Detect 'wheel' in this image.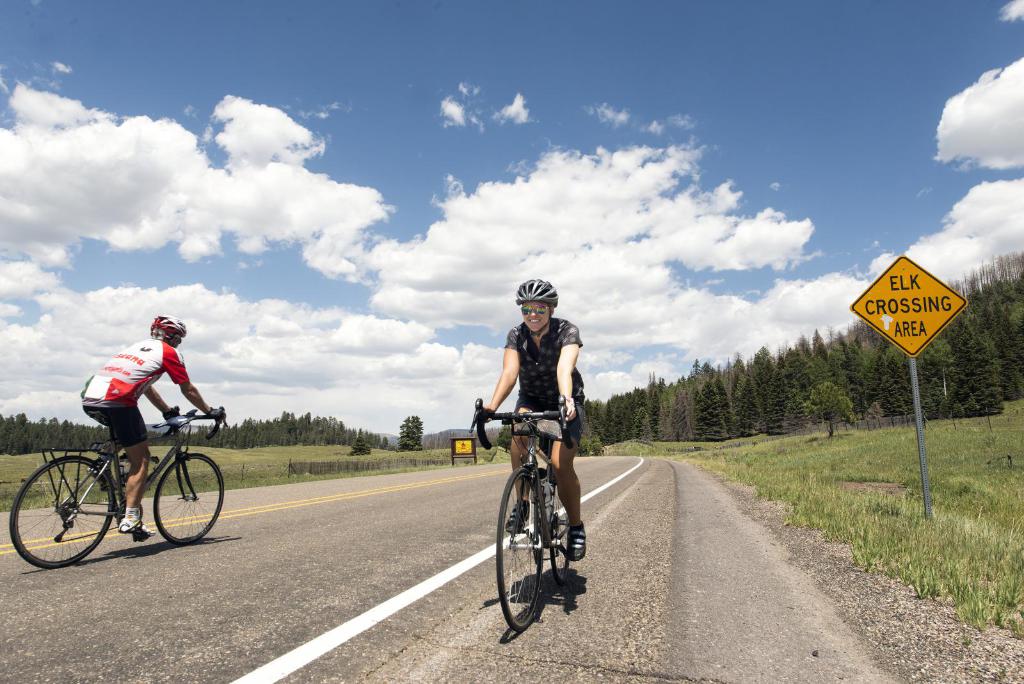
Detection: bbox=(551, 491, 573, 571).
